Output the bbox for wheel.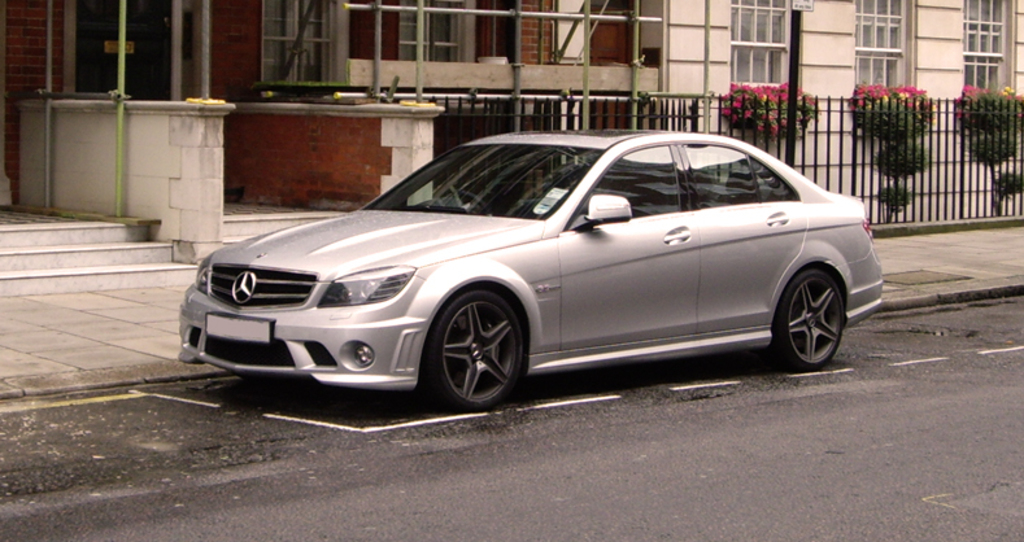
locate(427, 283, 526, 401).
